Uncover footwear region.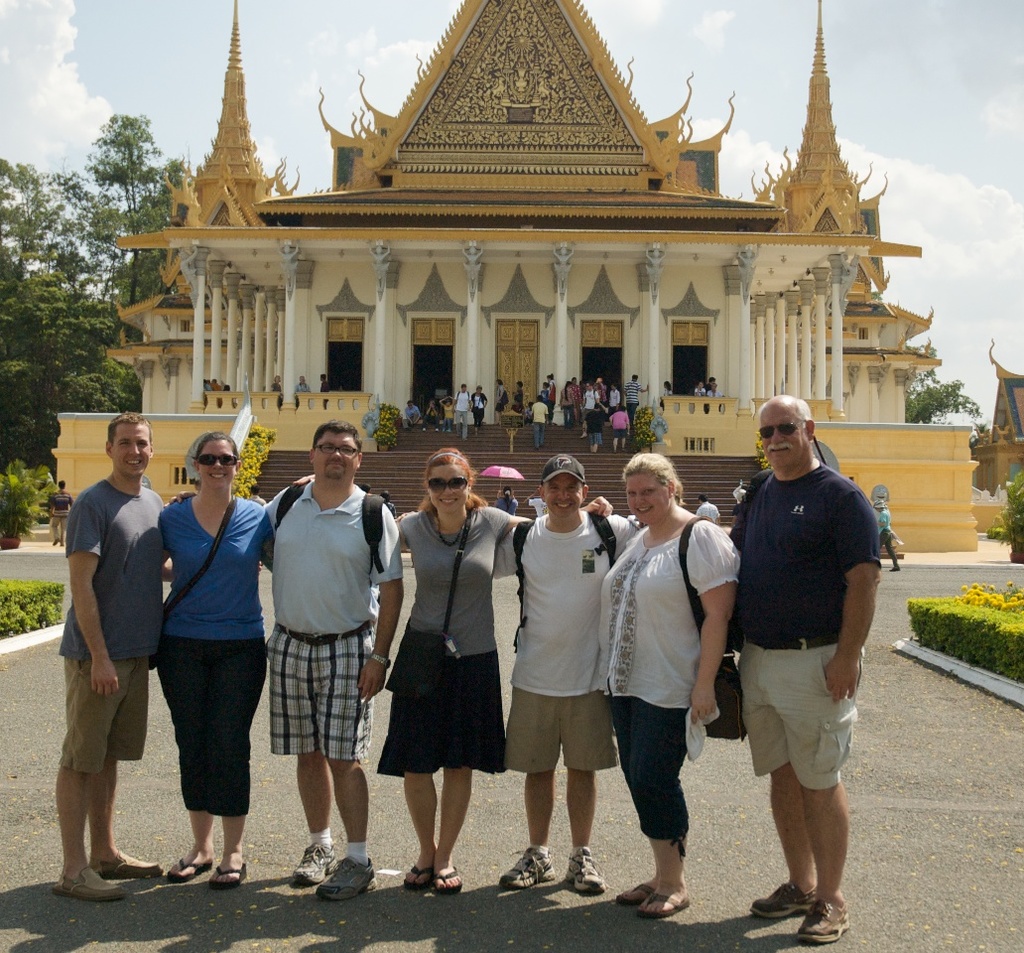
Uncovered: <region>405, 861, 436, 890</region>.
